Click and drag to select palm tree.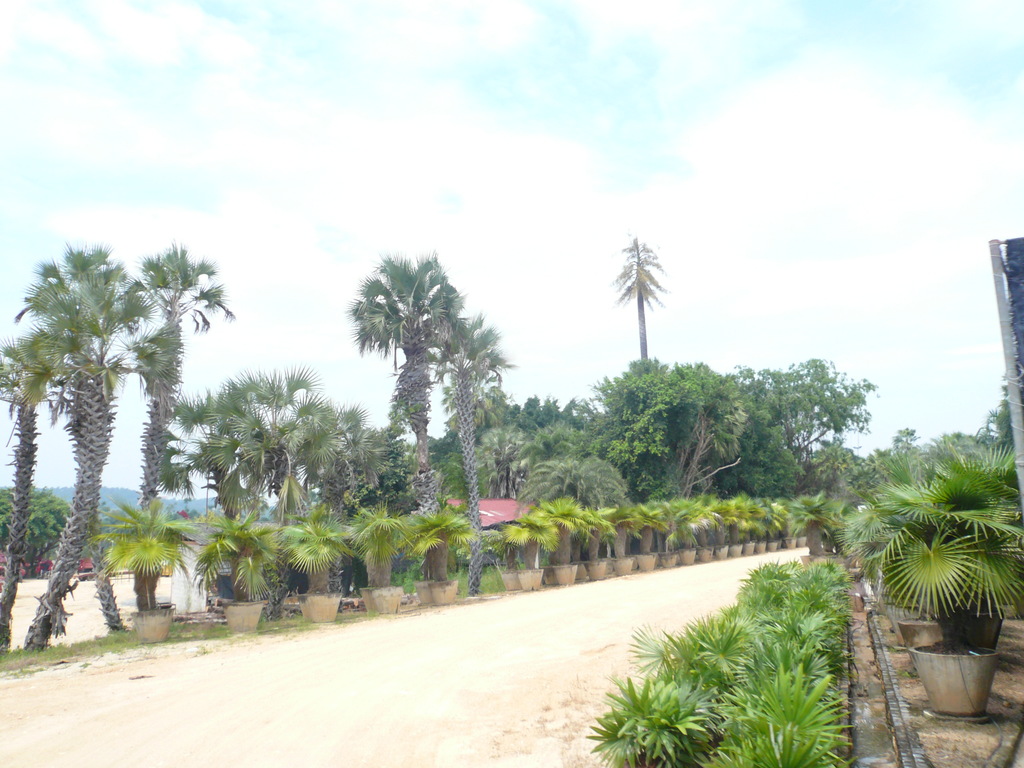
Selection: (left=525, top=447, right=628, bottom=521).
